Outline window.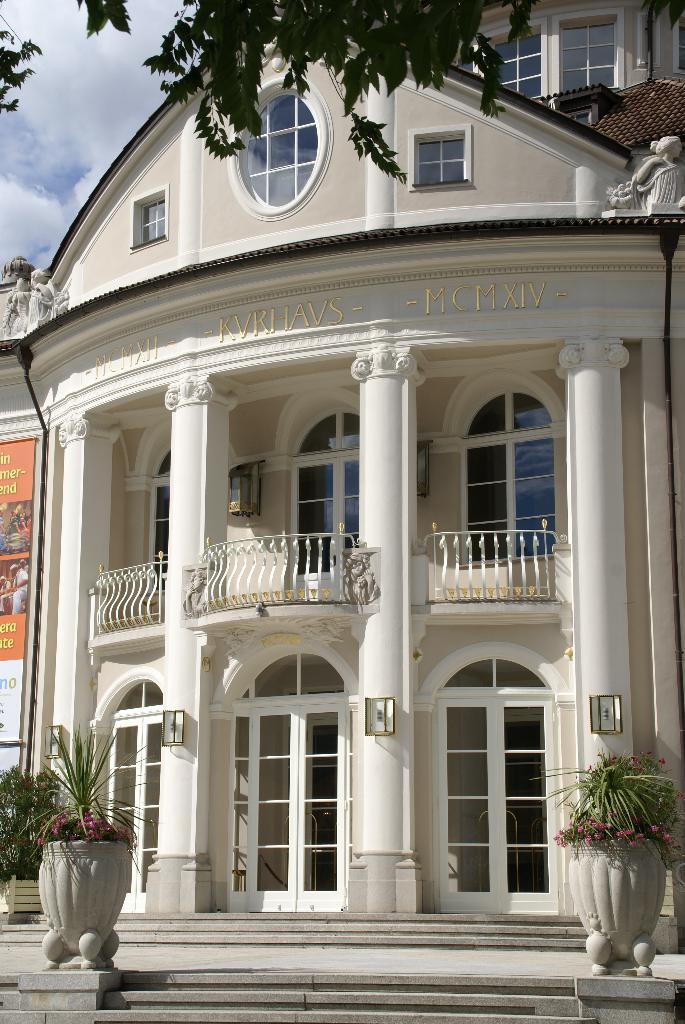
Outline: BBox(351, 416, 363, 444).
